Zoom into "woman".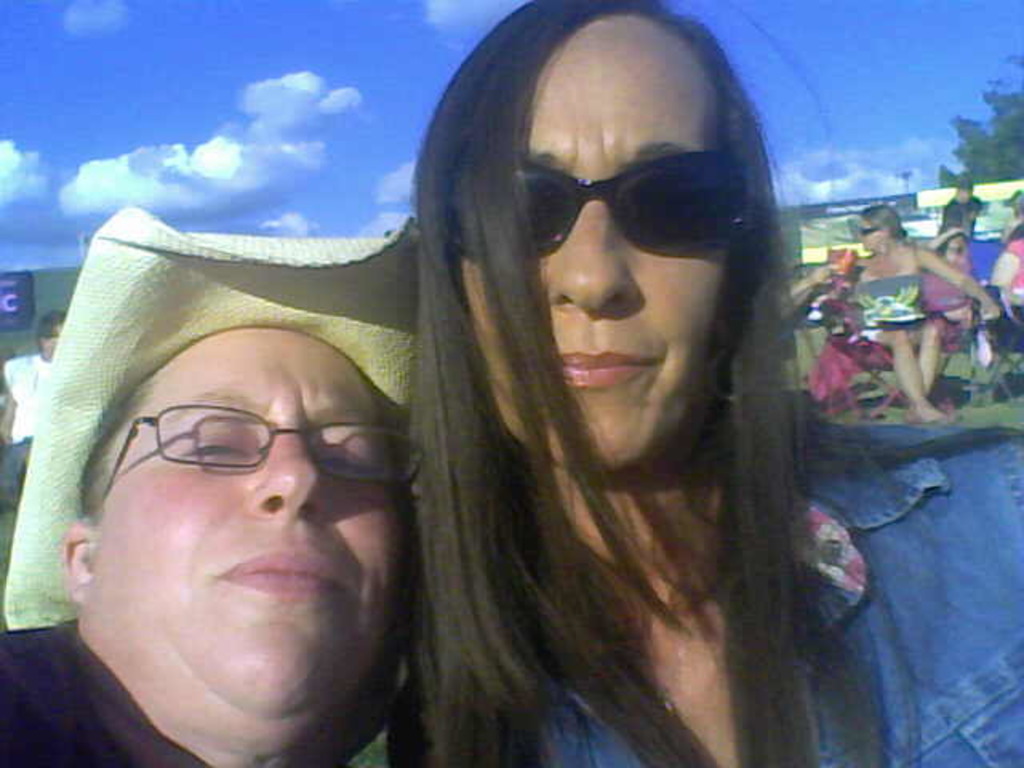
Zoom target: [x1=842, y1=203, x2=939, y2=427].
